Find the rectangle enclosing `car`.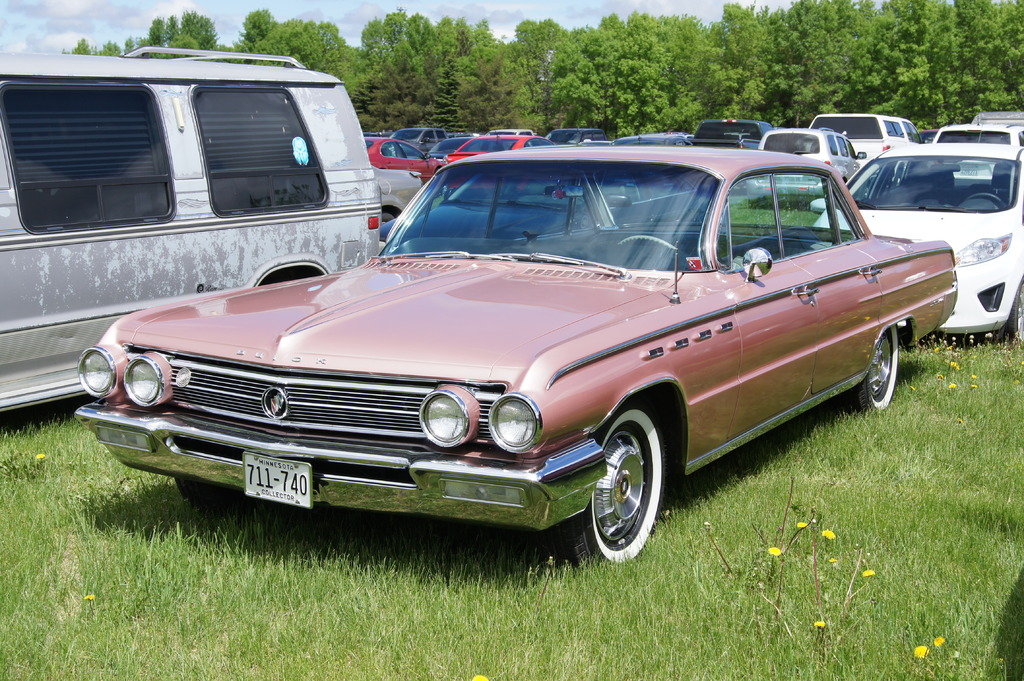
BBox(540, 122, 609, 143).
